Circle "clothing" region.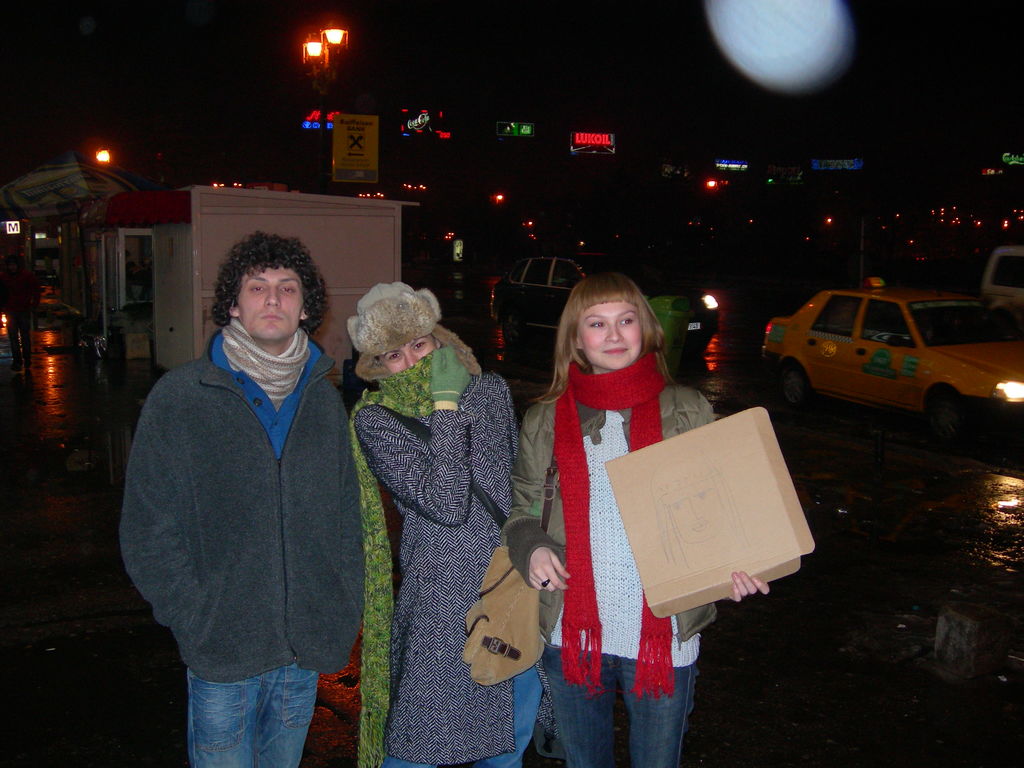
Region: 346,348,551,767.
